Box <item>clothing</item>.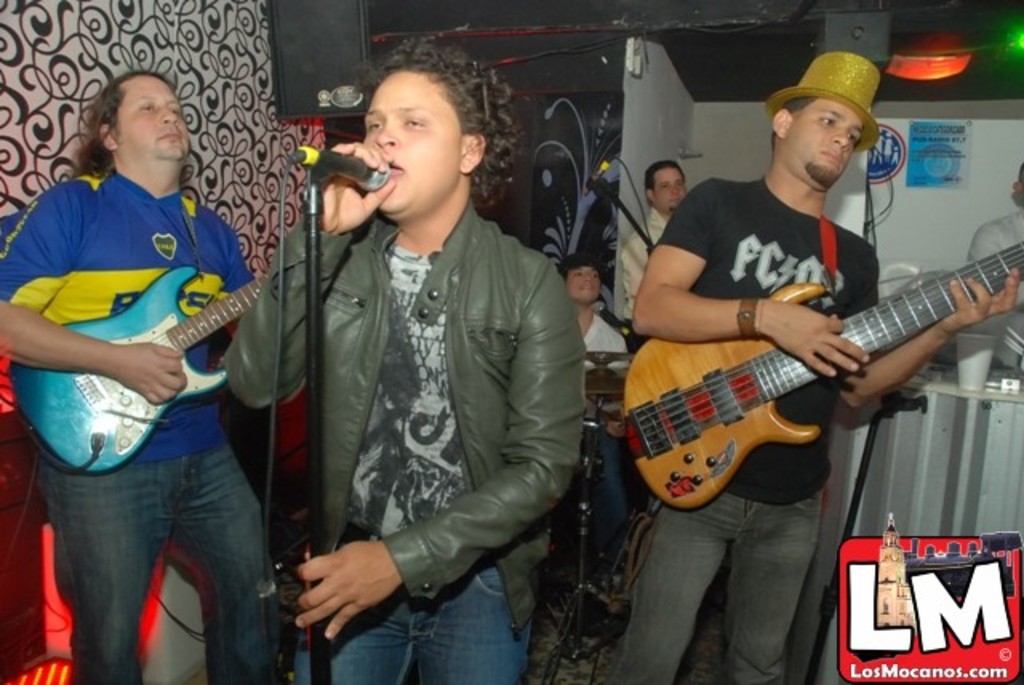
box(222, 211, 586, 683).
